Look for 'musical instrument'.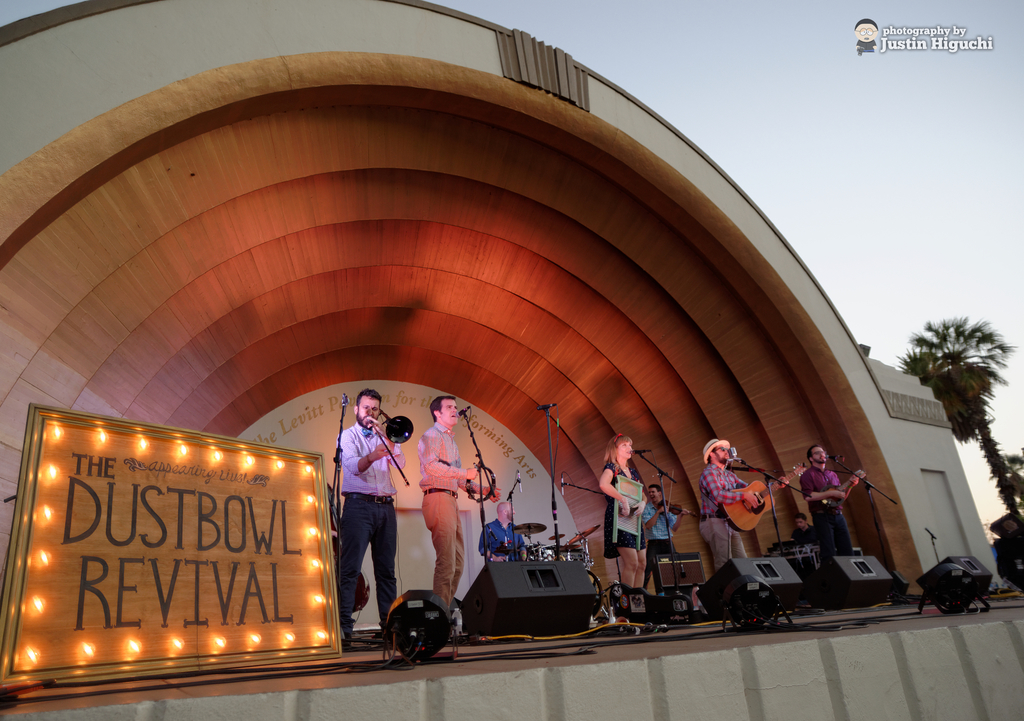
Found: bbox=(565, 524, 599, 540).
